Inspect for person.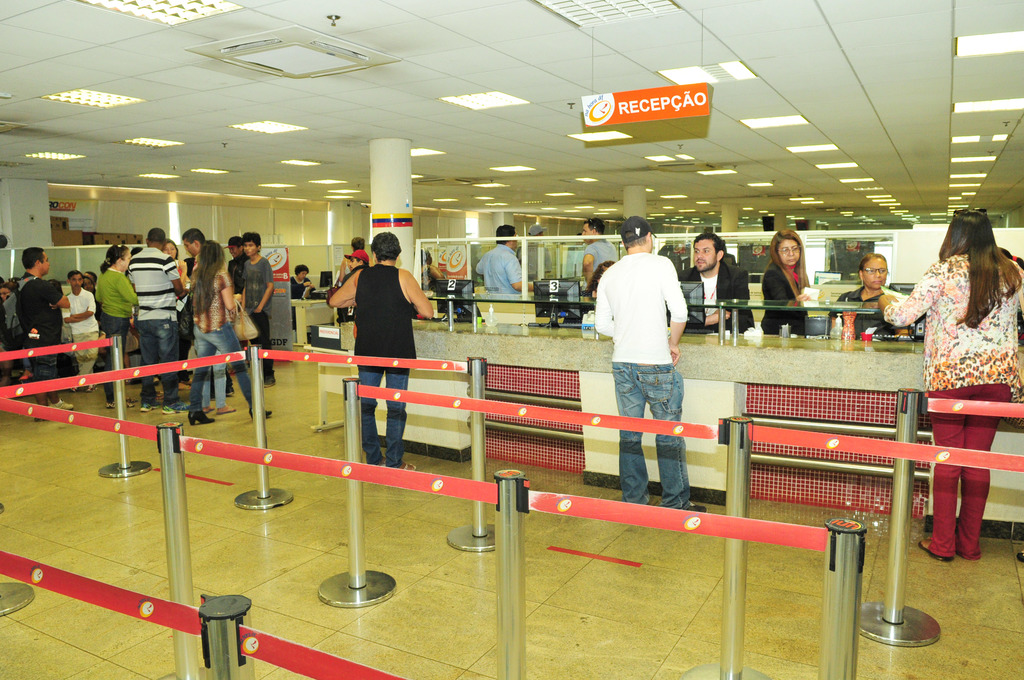
Inspection: rect(755, 229, 822, 340).
